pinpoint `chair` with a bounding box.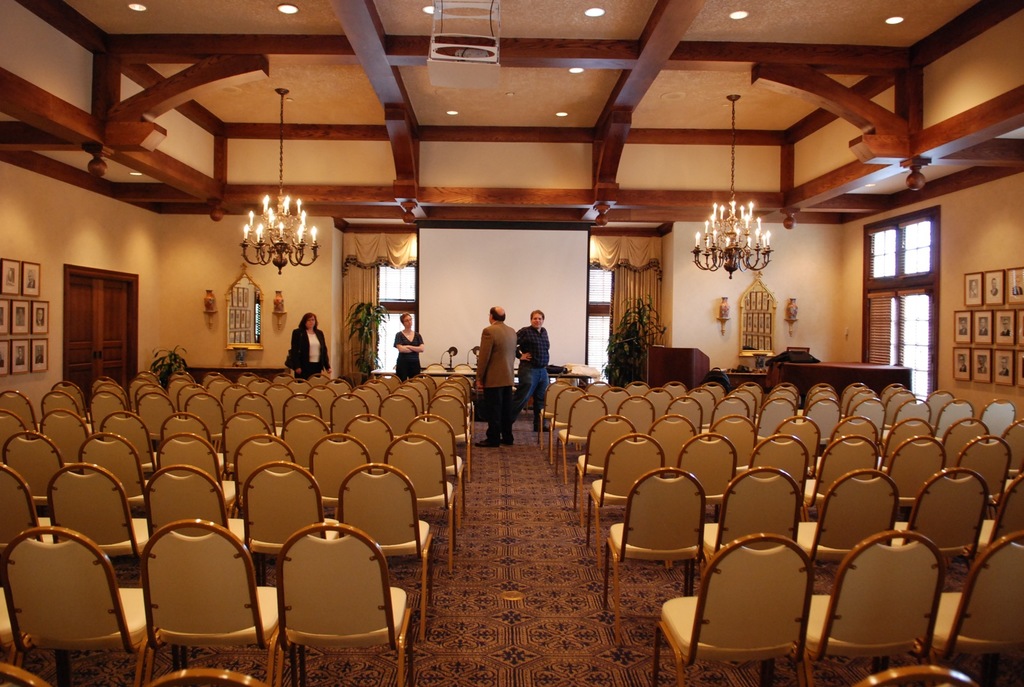
pyautogui.locateOnScreen(612, 475, 703, 654).
